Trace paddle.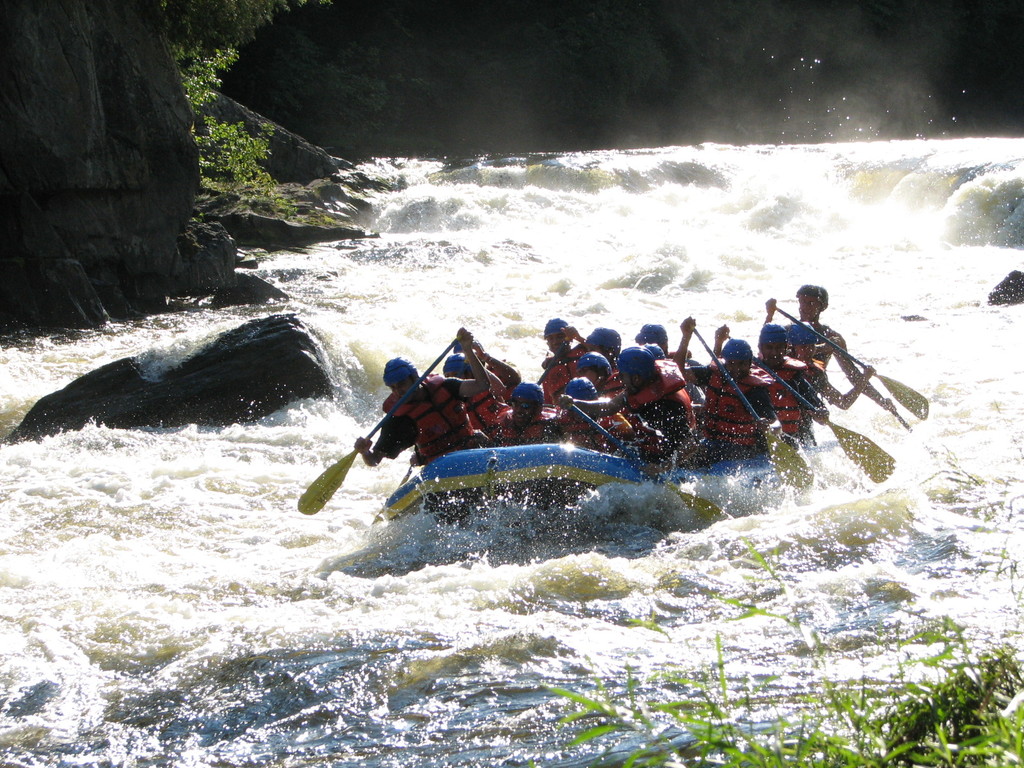
Traced to detection(294, 340, 456, 515).
